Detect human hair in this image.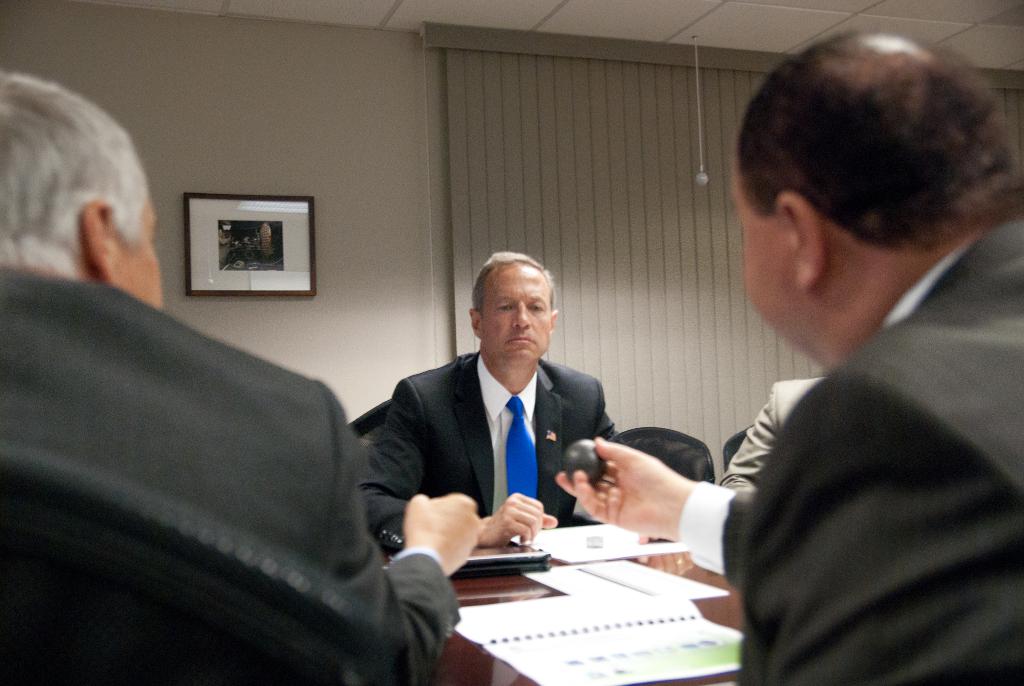
Detection: select_region(737, 30, 1023, 249).
